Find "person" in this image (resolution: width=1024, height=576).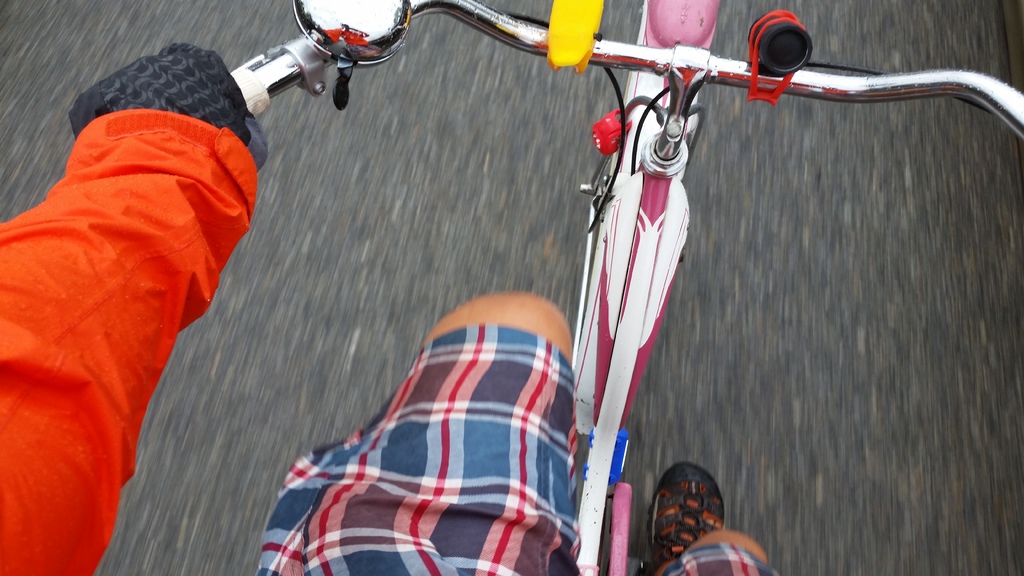
[0,40,789,575].
